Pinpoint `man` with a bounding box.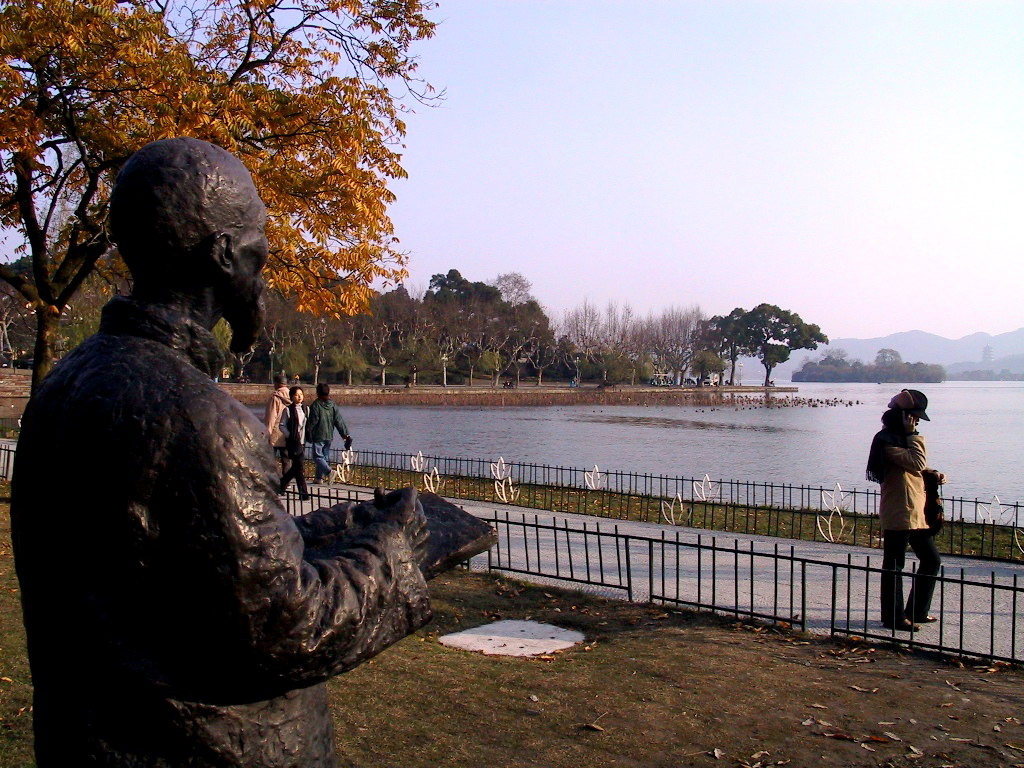
box(37, 176, 415, 767).
